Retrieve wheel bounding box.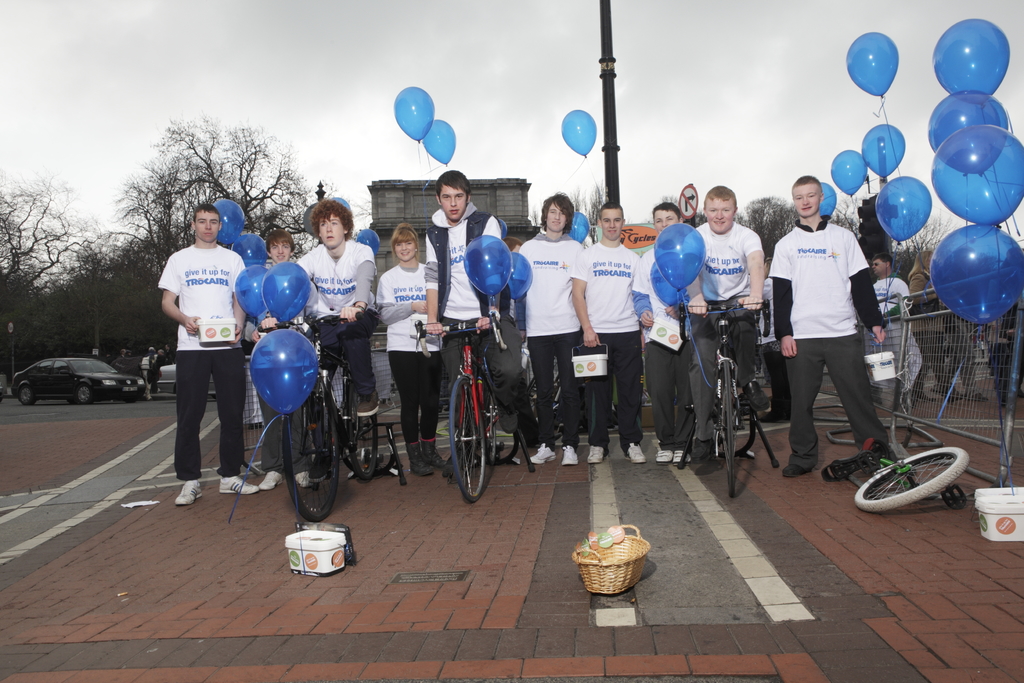
Bounding box: <box>76,386,93,400</box>.
